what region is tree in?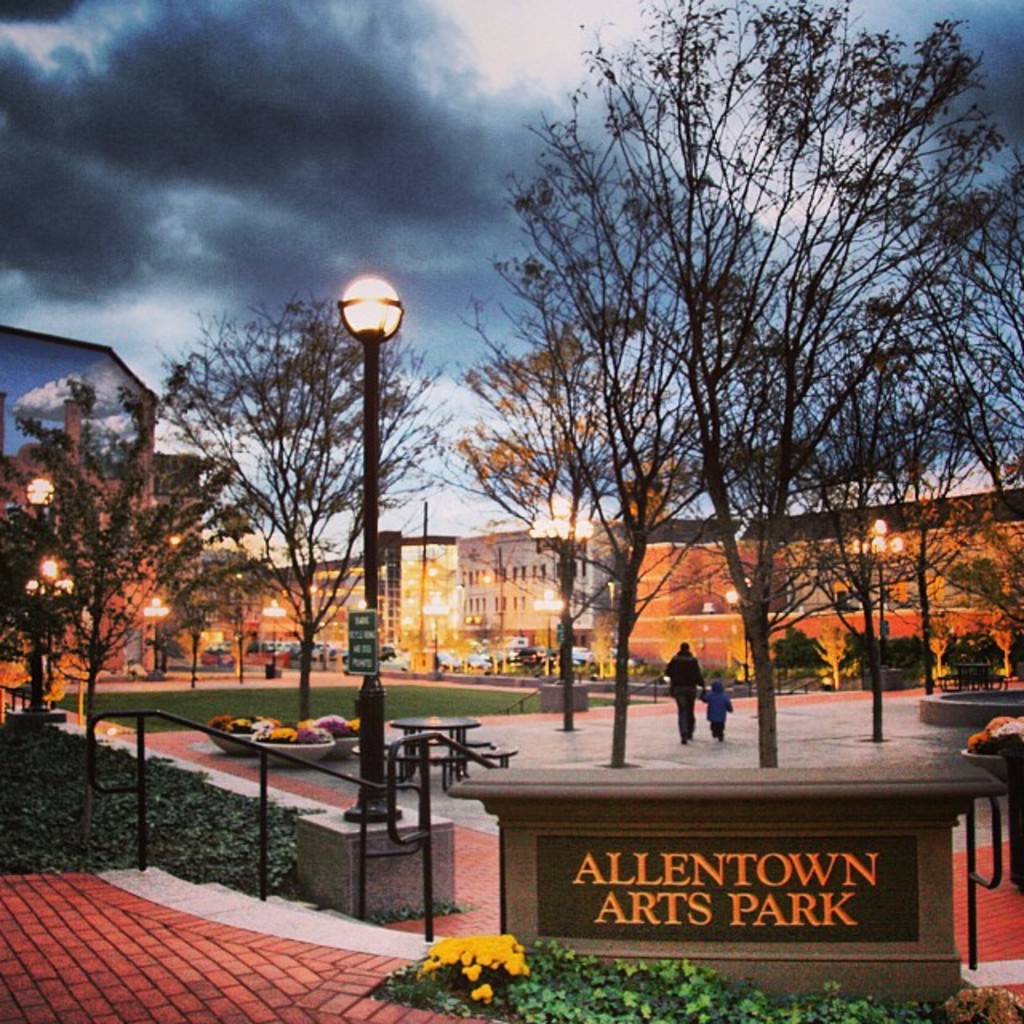
888/373/1002/690.
